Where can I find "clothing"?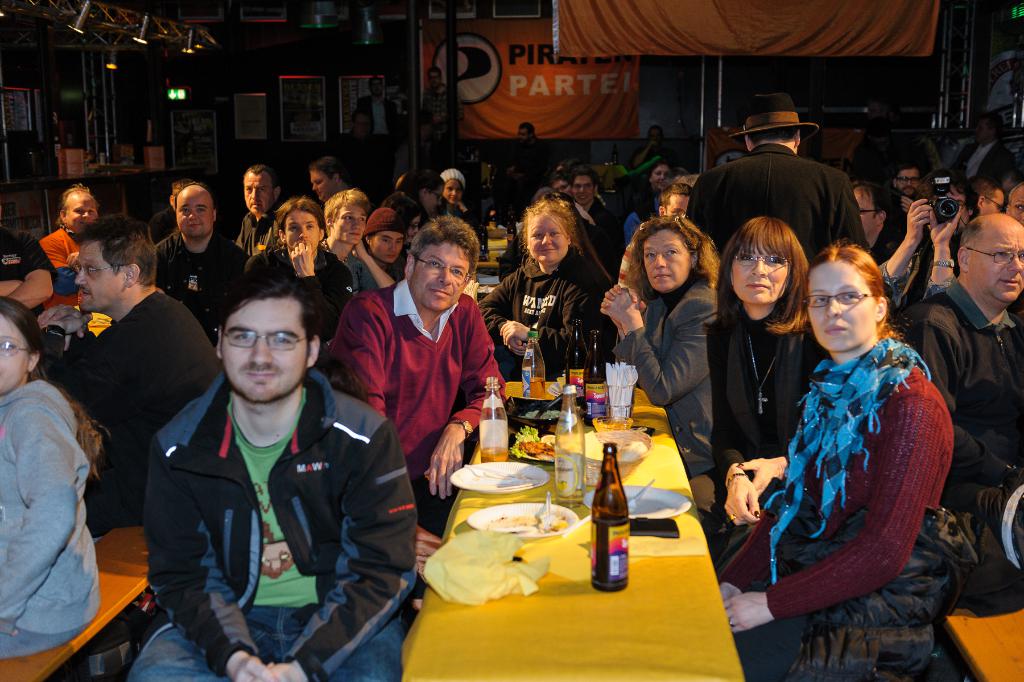
You can find it at l=906, t=278, r=1023, b=547.
